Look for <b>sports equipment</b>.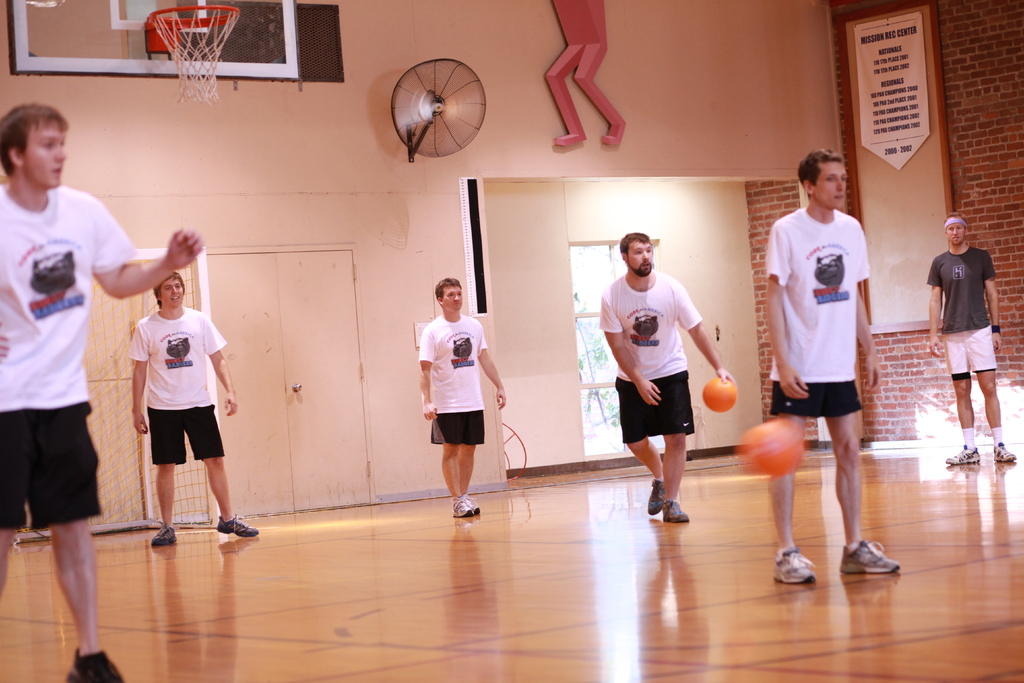
Found: (left=662, top=497, right=689, bottom=525).
